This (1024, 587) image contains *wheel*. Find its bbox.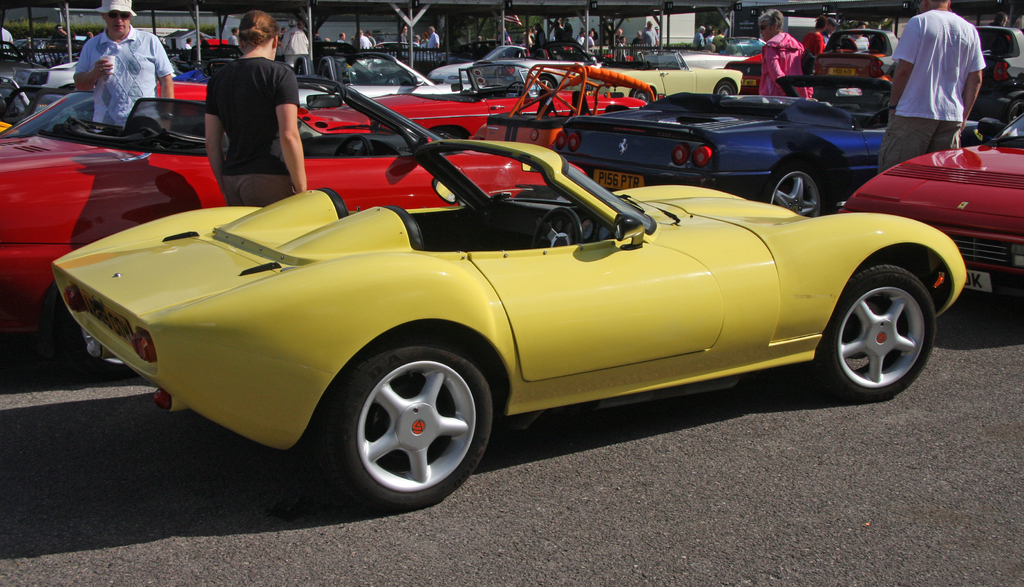
crop(632, 88, 652, 105).
